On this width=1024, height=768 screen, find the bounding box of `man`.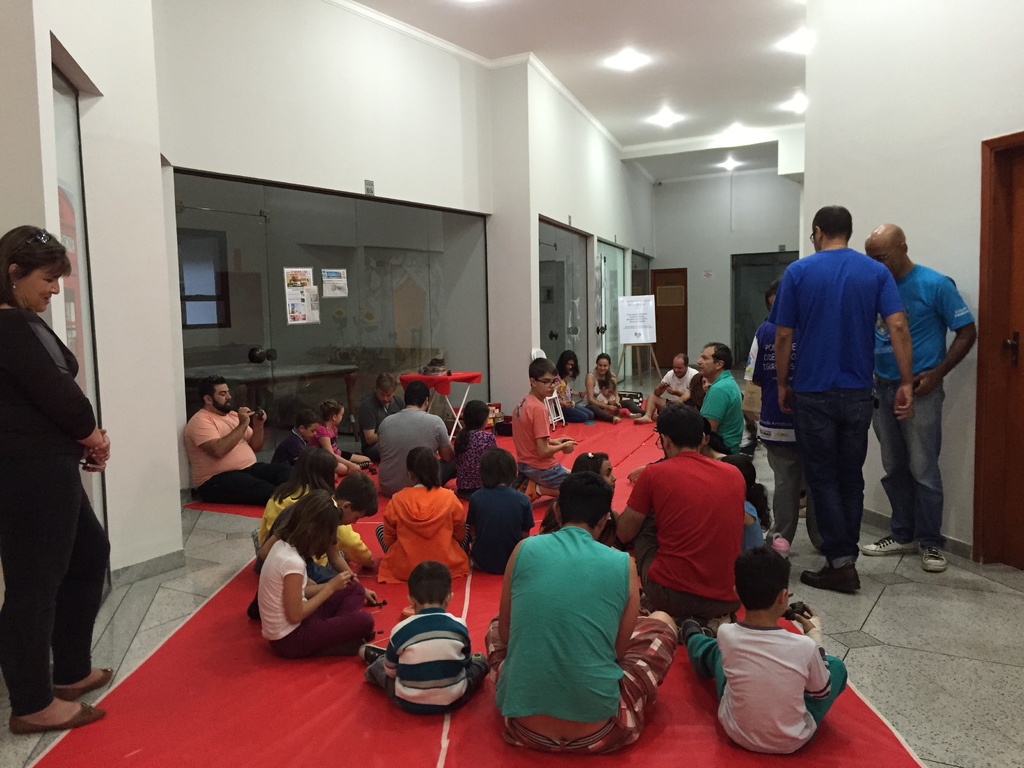
Bounding box: detection(181, 374, 287, 500).
